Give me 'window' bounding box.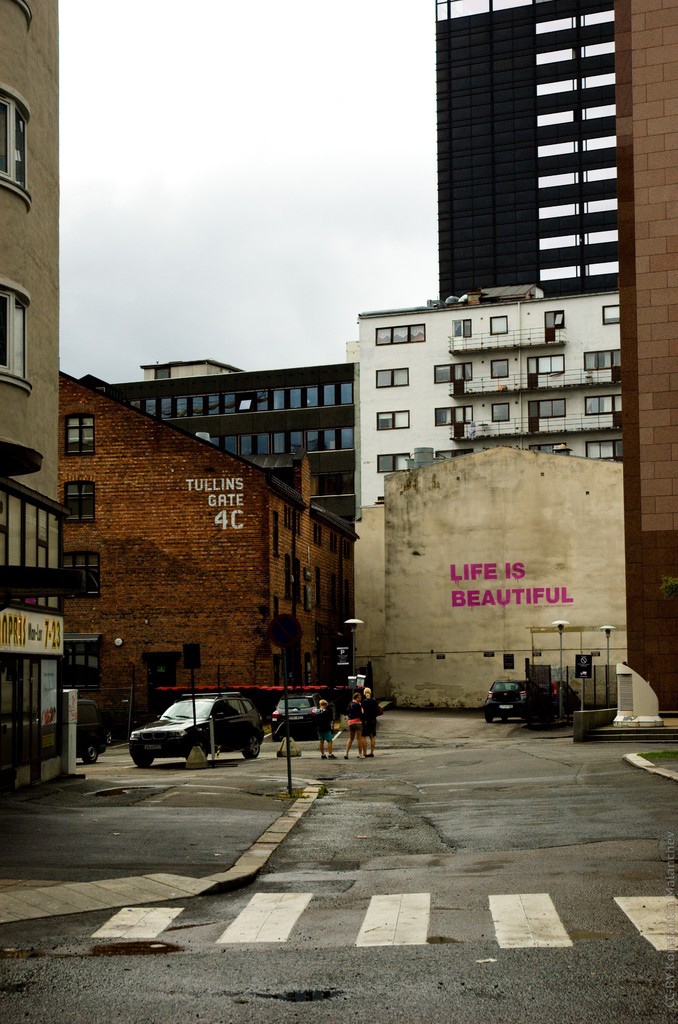
Rect(341, 382, 353, 404).
